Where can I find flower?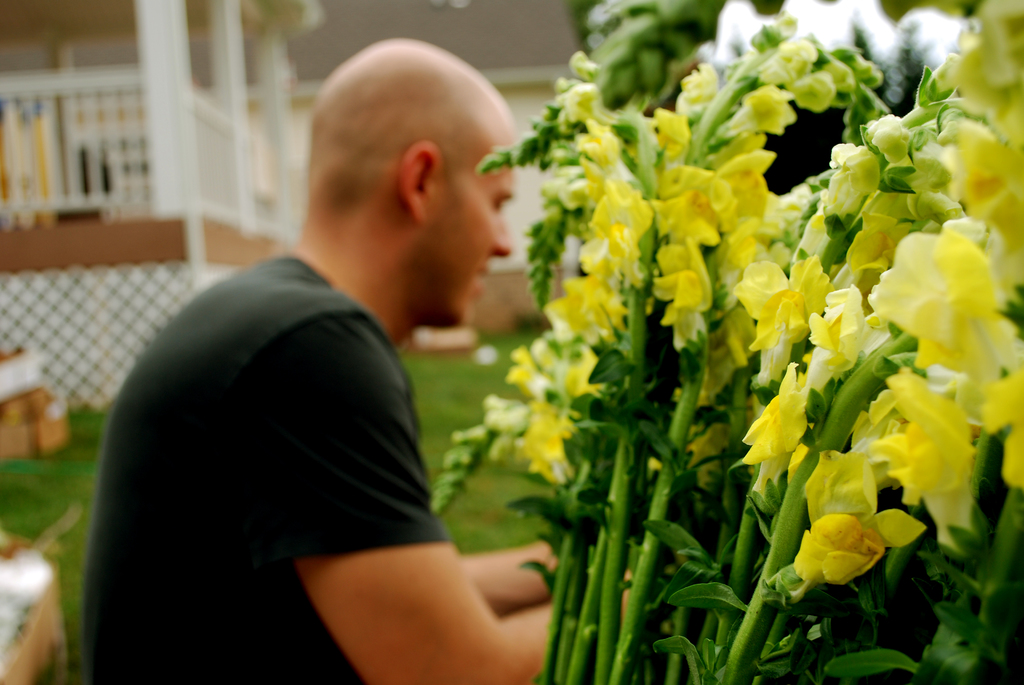
You can find it at (797,514,898,590).
